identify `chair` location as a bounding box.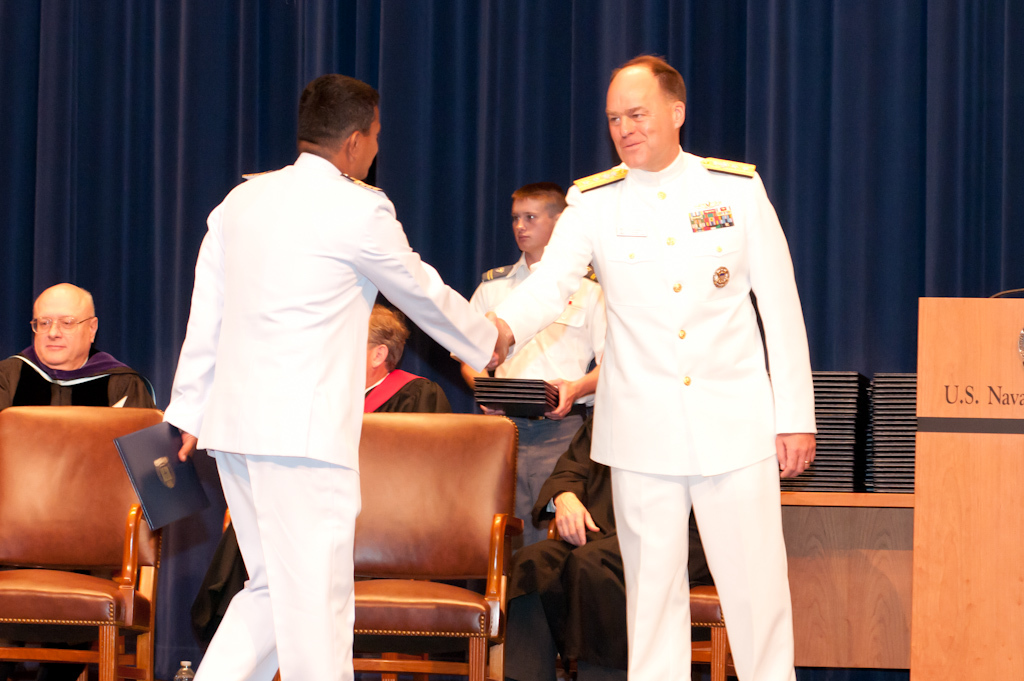
x1=275 y1=412 x2=521 y2=680.
